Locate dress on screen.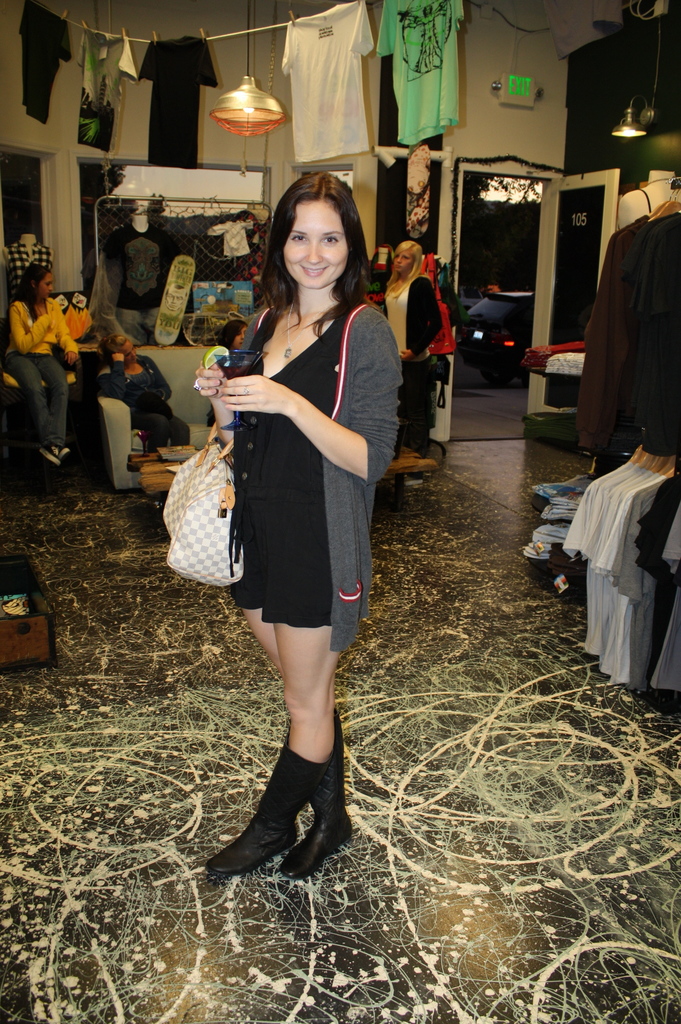
On screen at detection(220, 300, 387, 652).
